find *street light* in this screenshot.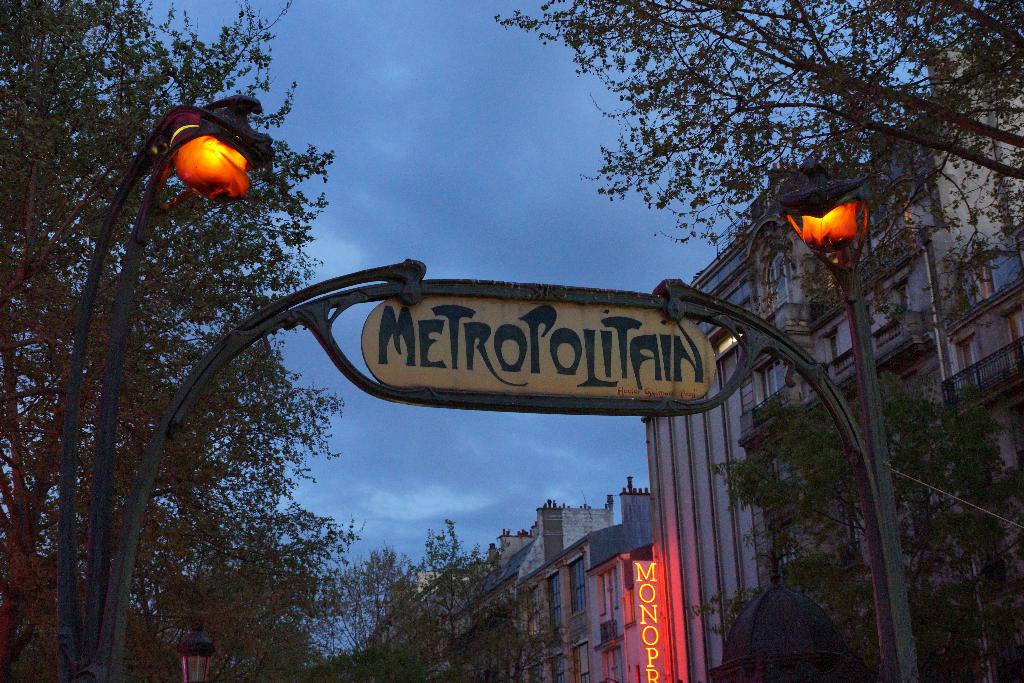
The bounding box for *street light* is [x1=778, y1=147, x2=901, y2=682].
